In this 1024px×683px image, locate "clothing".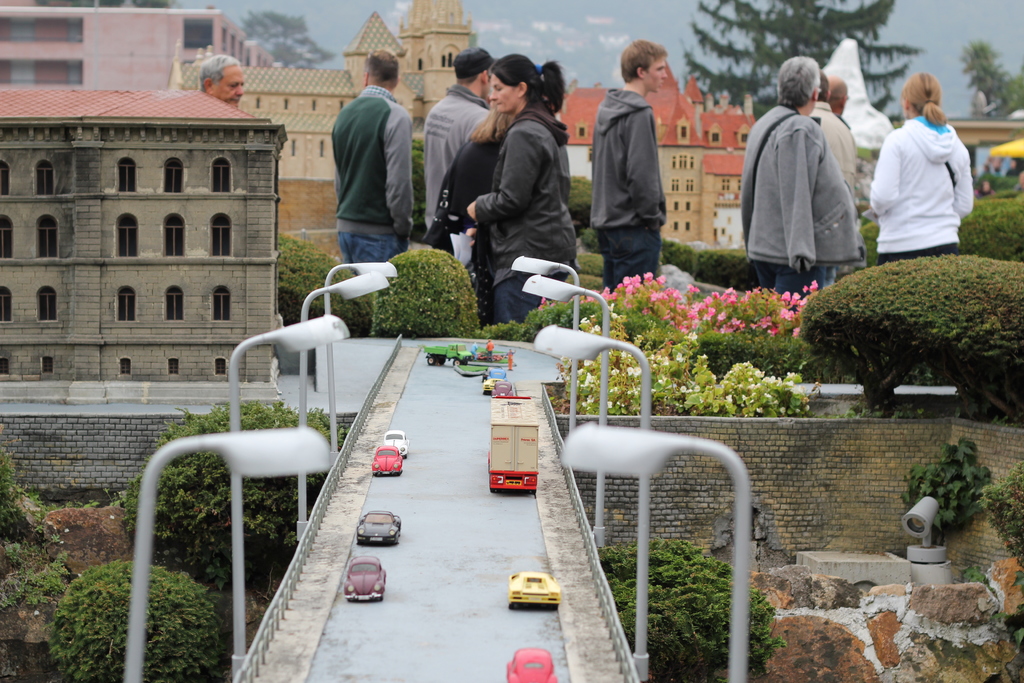
Bounding box: x1=422 y1=82 x2=496 y2=222.
